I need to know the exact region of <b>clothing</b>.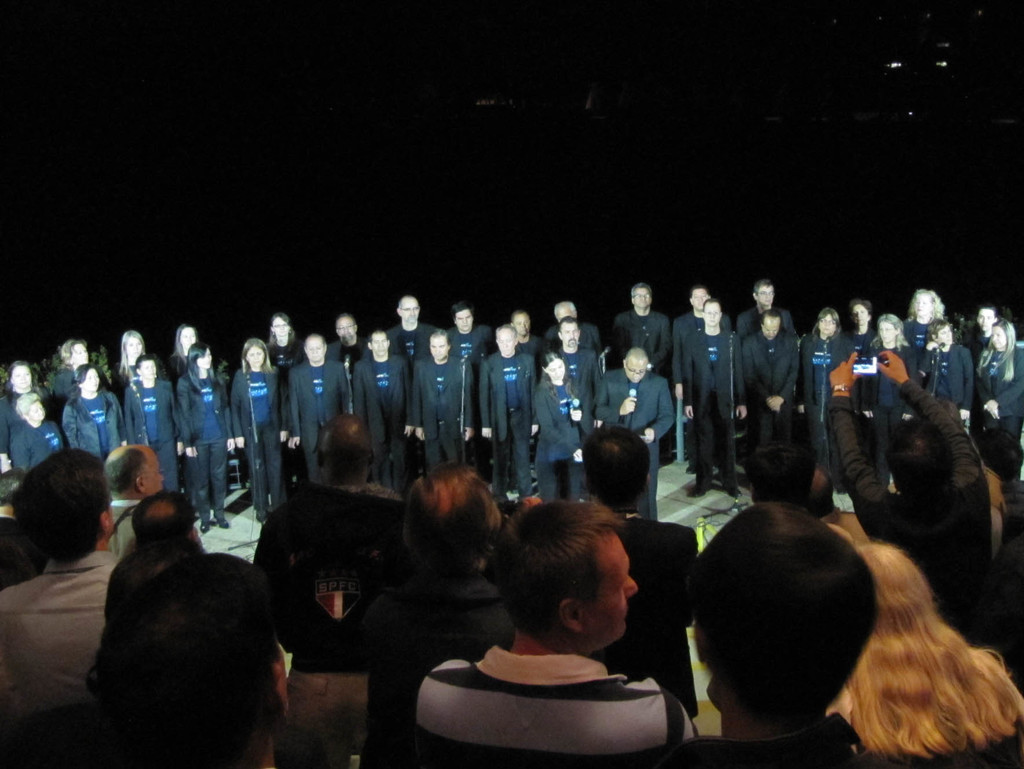
Region: region(479, 354, 528, 498).
